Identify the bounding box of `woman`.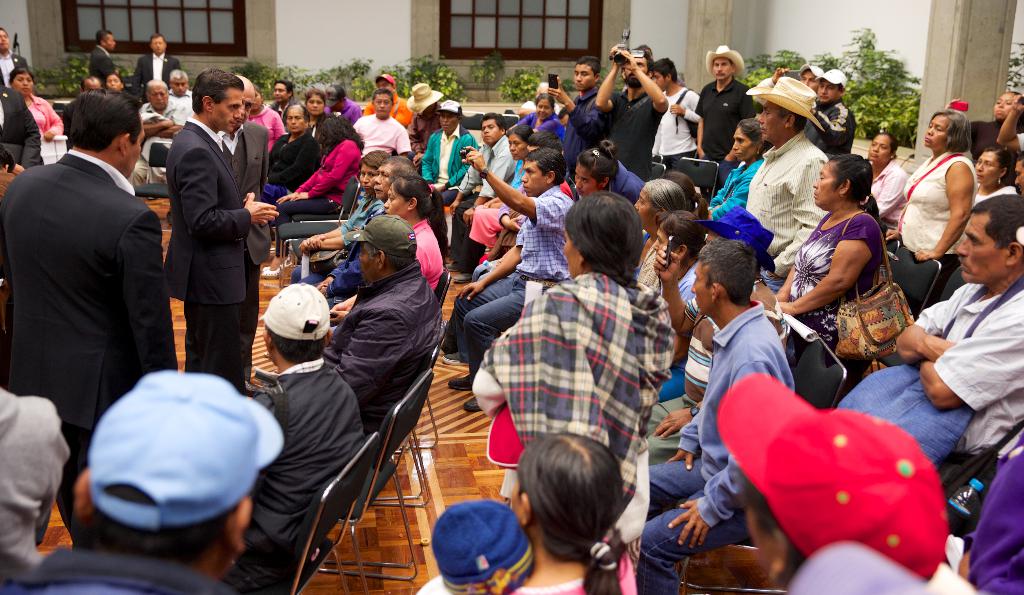
[left=303, top=86, right=326, bottom=144].
